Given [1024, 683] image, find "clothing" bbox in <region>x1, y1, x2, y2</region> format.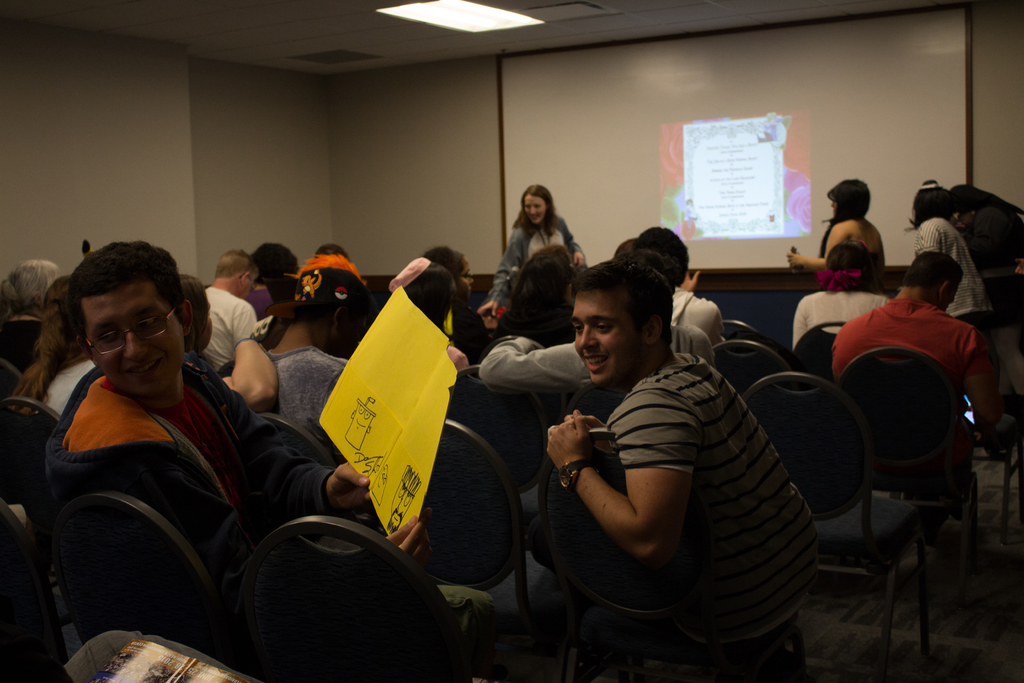
<region>39, 356, 100, 413</region>.
